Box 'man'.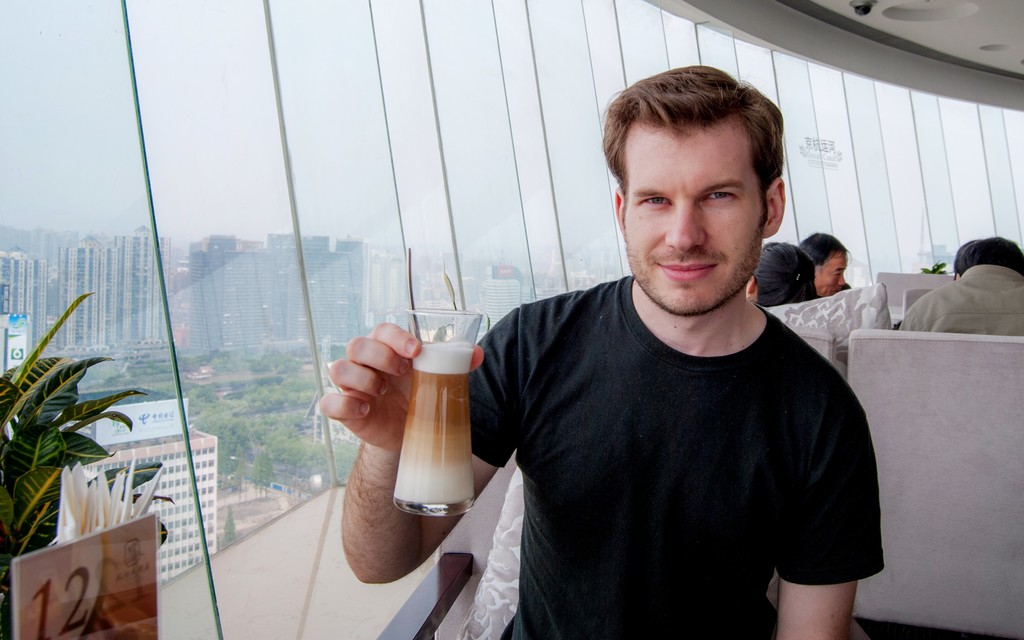
{"x1": 801, "y1": 228, "x2": 851, "y2": 301}.
